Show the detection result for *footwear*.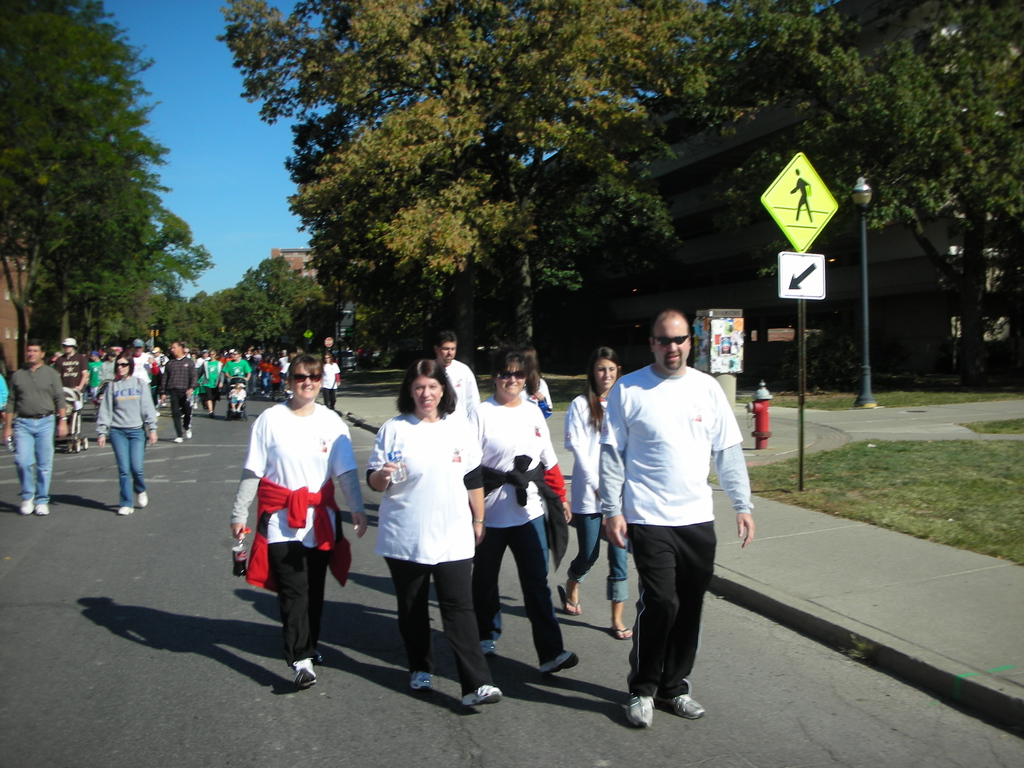
[x1=290, y1=655, x2=316, y2=691].
